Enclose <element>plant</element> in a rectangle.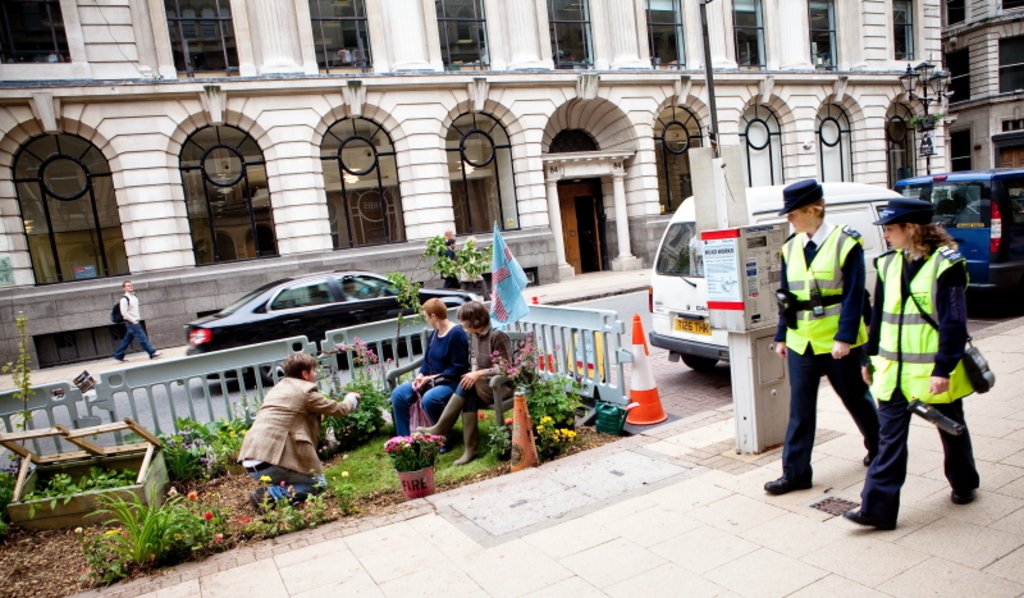
(left=326, top=447, right=392, bottom=506).
